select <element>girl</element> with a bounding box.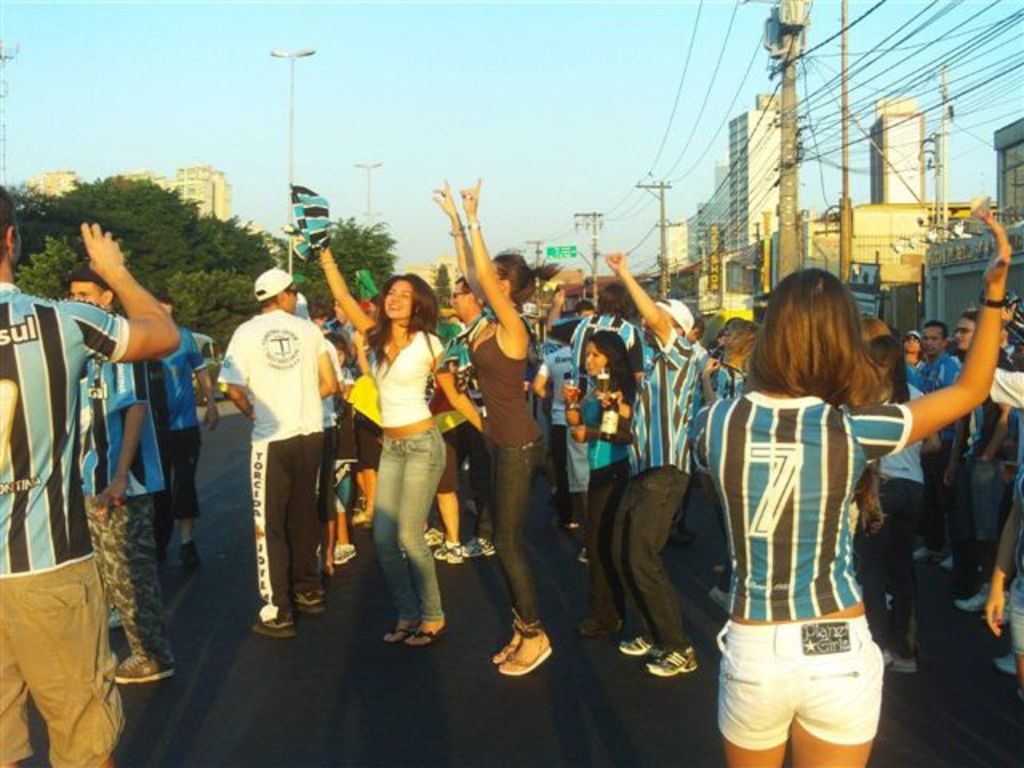
locate(570, 333, 637, 637).
